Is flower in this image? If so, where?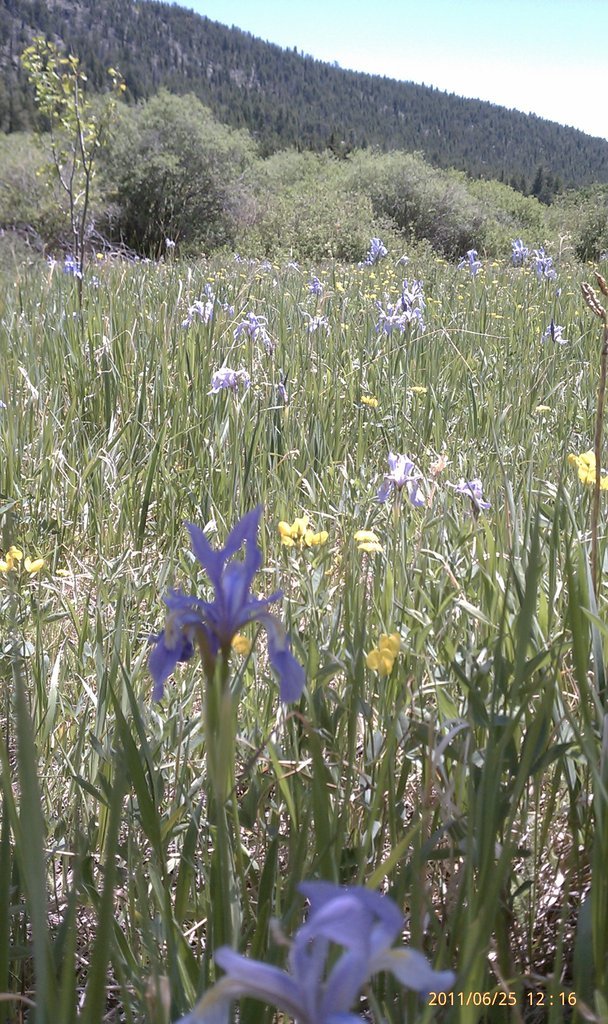
Yes, at l=541, t=319, r=571, b=344.
